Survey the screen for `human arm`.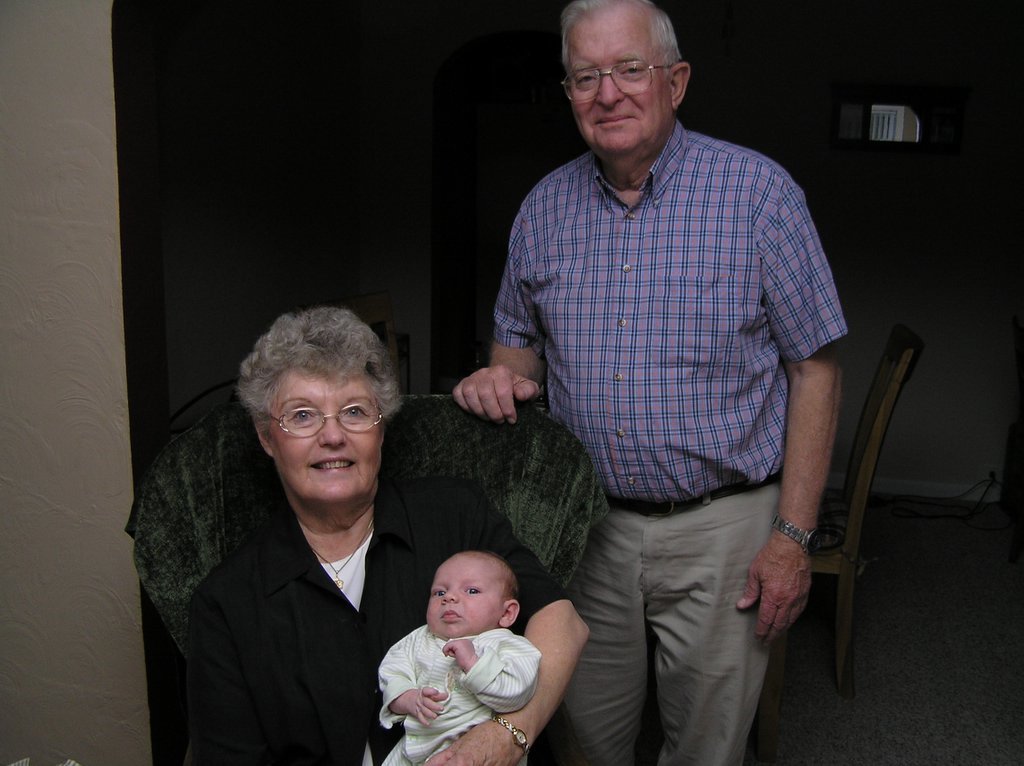
Survey found: [439,182,558,429].
